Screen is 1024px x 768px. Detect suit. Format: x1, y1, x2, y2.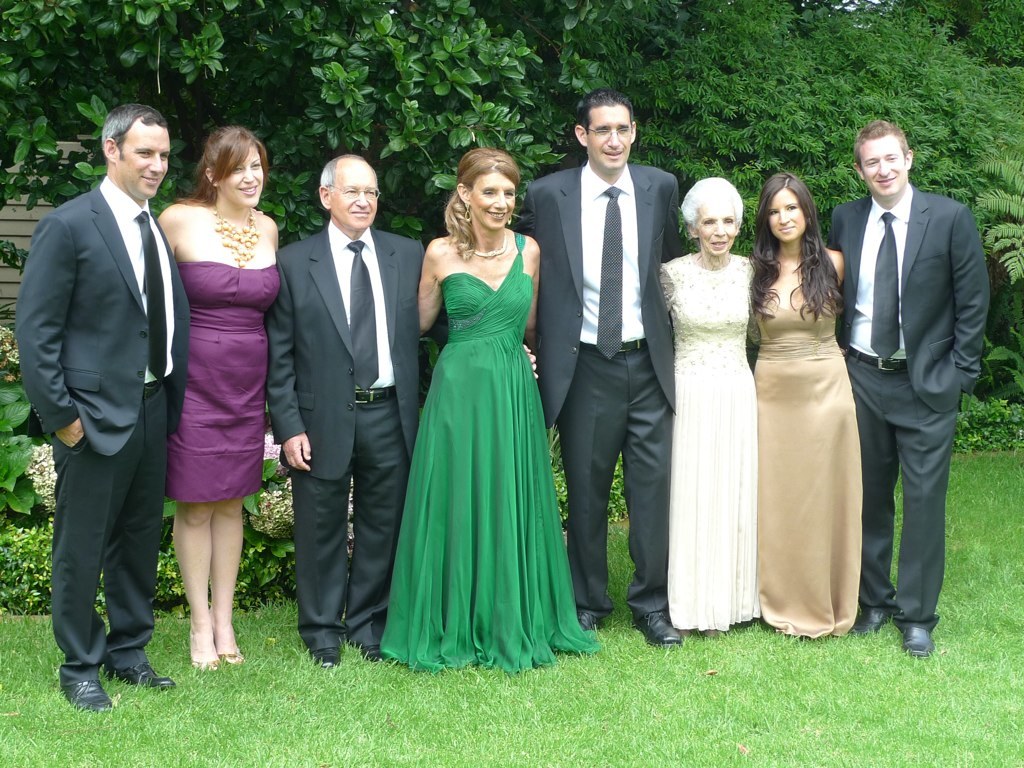
264, 221, 450, 648.
